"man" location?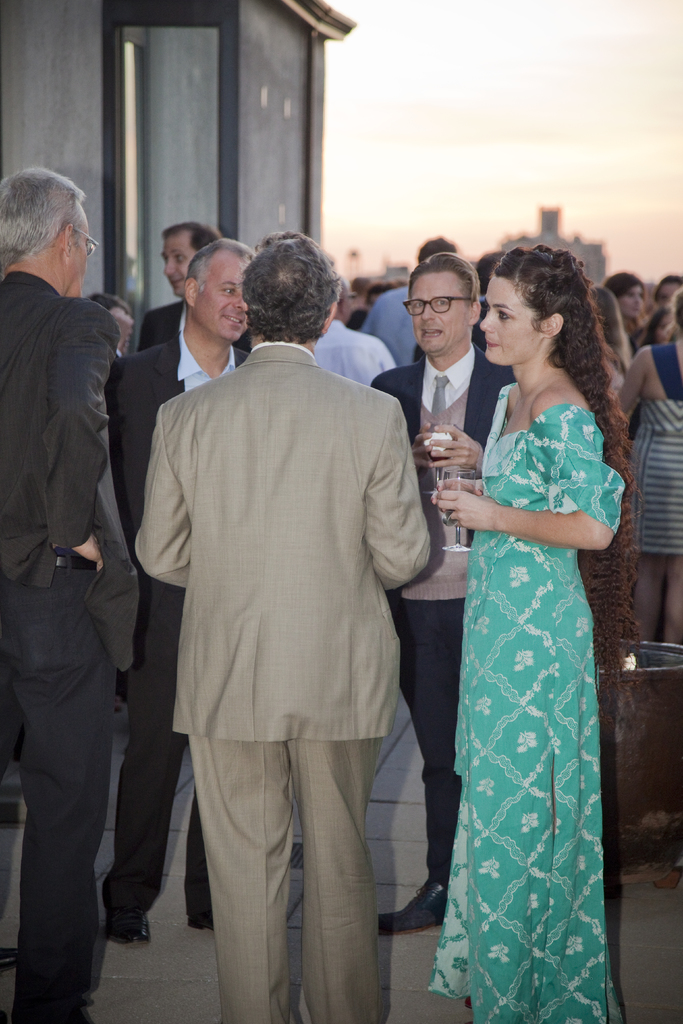
<bbox>0, 164, 119, 1018</bbox>
